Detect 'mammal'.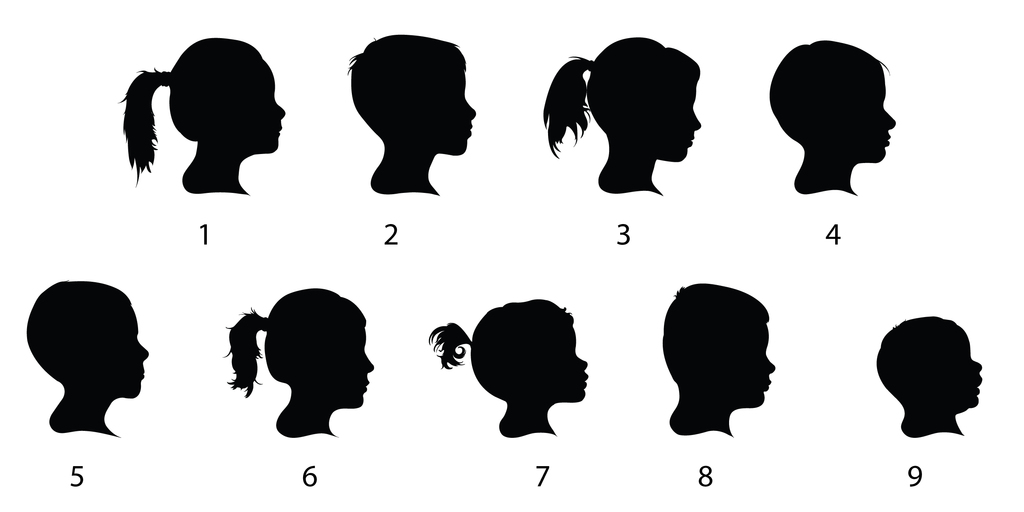
Detected at x1=215 y1=279 x2=383 y2=440.
